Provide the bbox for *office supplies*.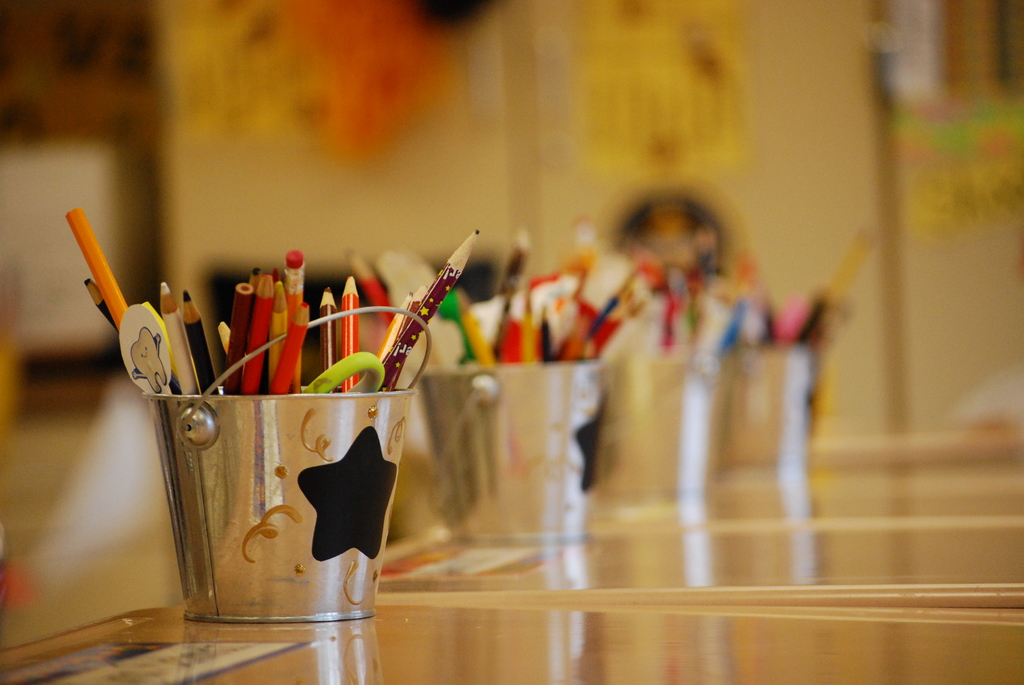
detection(632, 263, 741, 359).
